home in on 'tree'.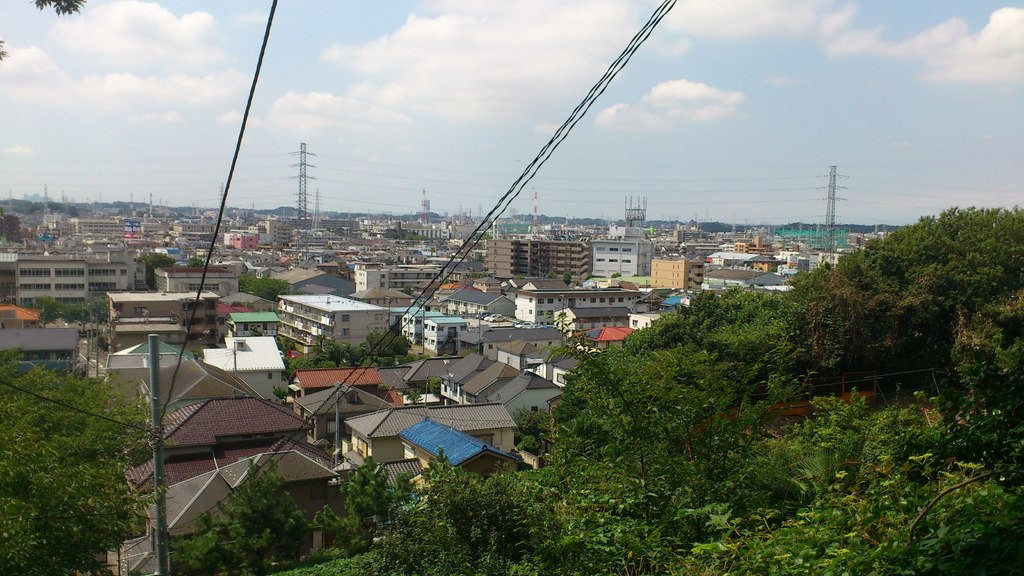
Homed in at [x1=0, y1=212, x2=19, y2=251].
